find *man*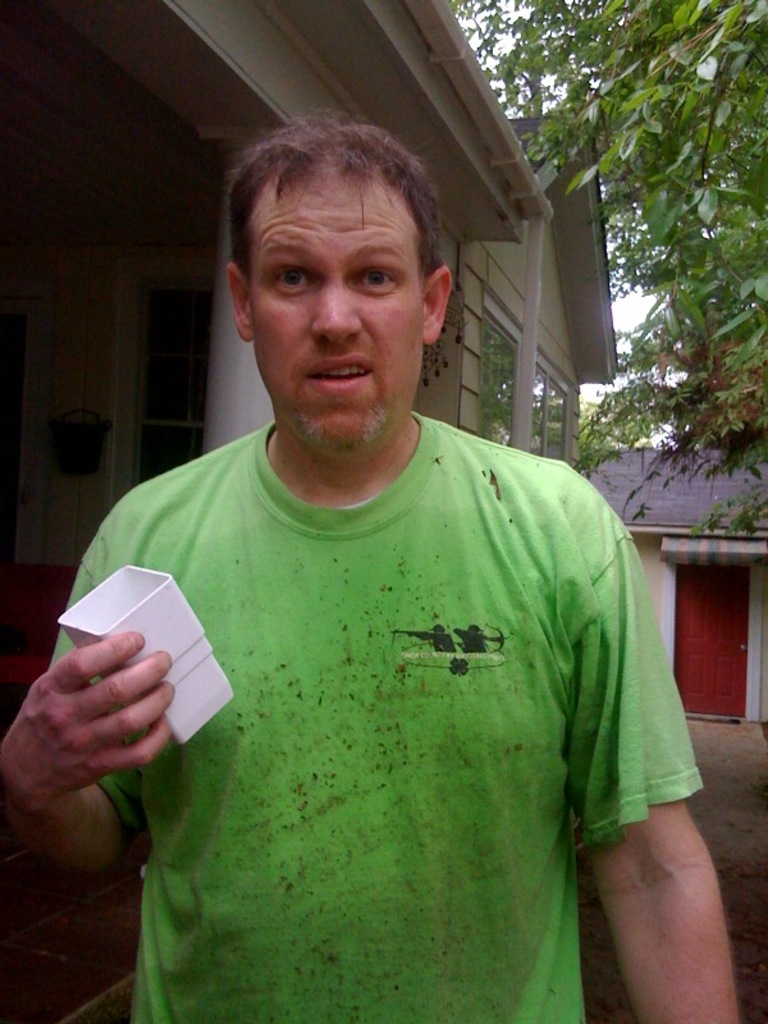
locate(60, 123, 722, 1006)
